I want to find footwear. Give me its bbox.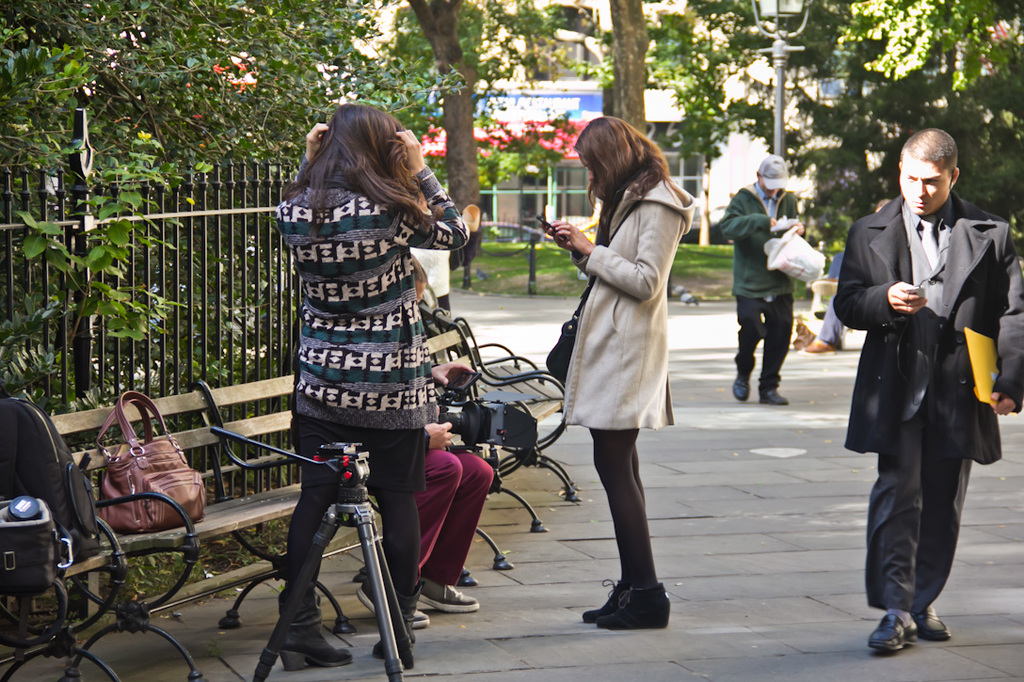
(x1=579, y1=584, x2=623, y2=622).
